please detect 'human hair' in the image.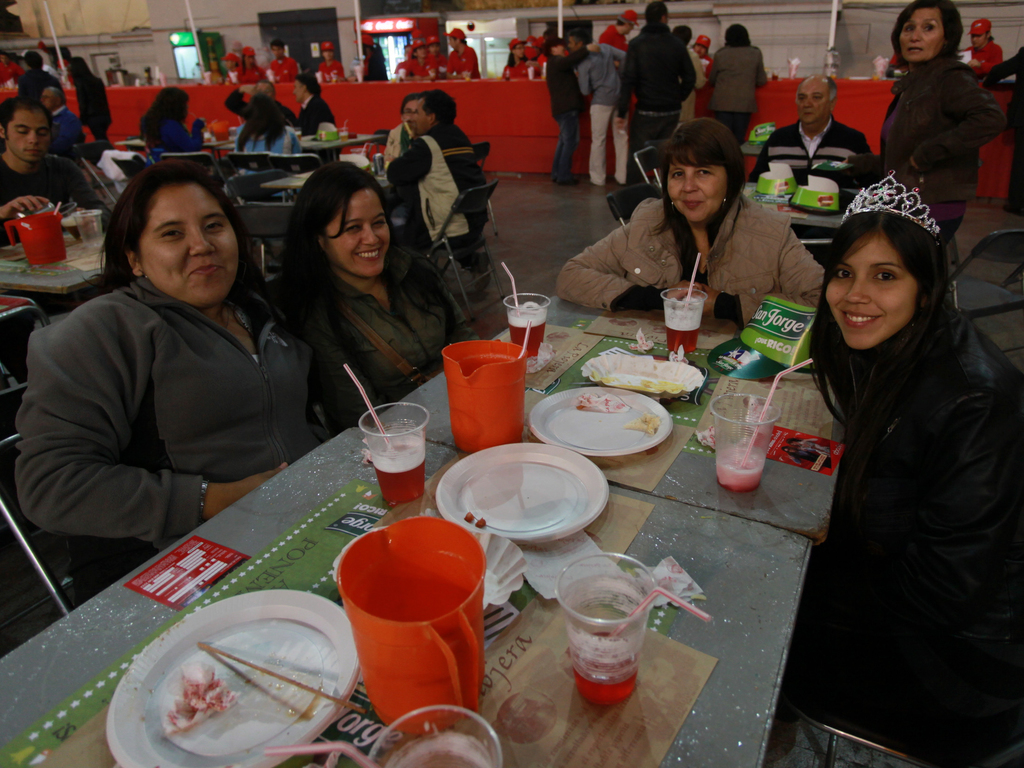
BBox(648, 118, 748, 282).
